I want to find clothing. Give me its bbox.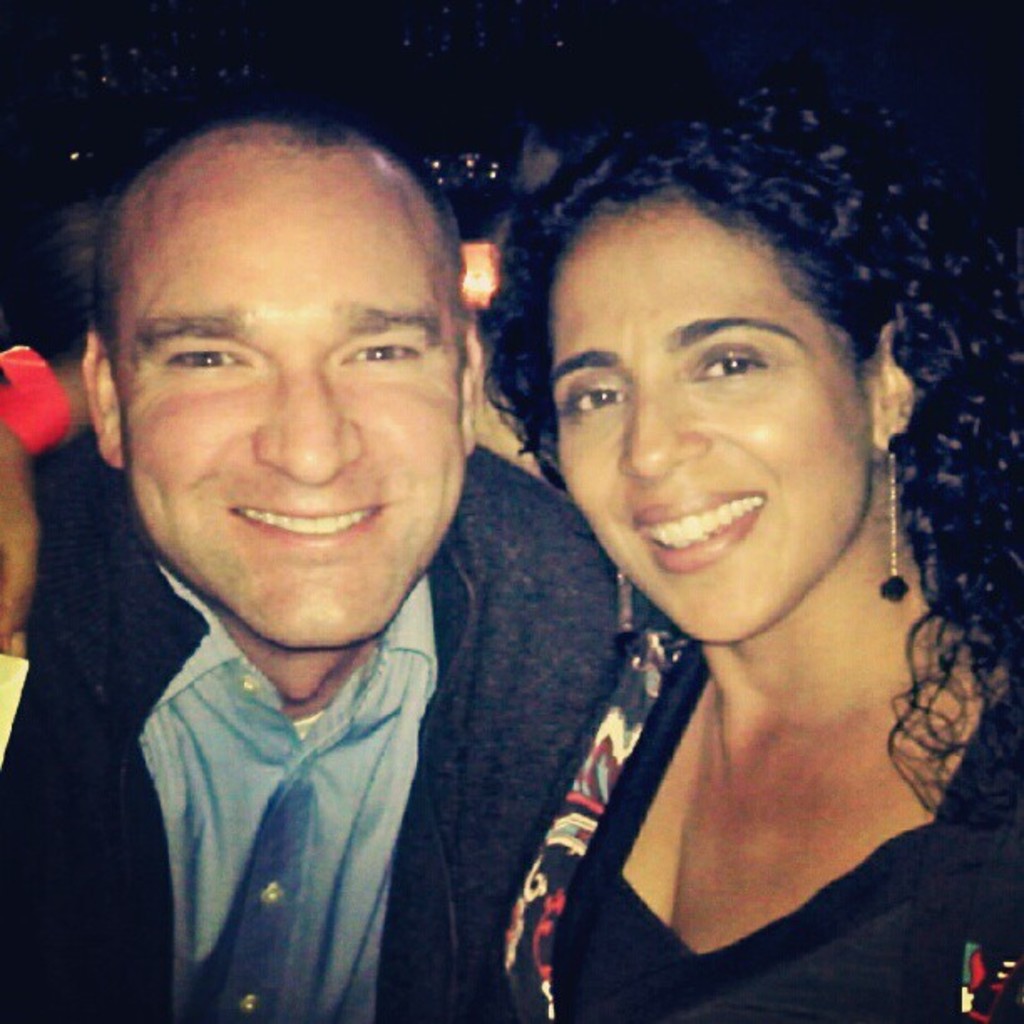
(left=502, top=624, right=1022, bottom=1022).
